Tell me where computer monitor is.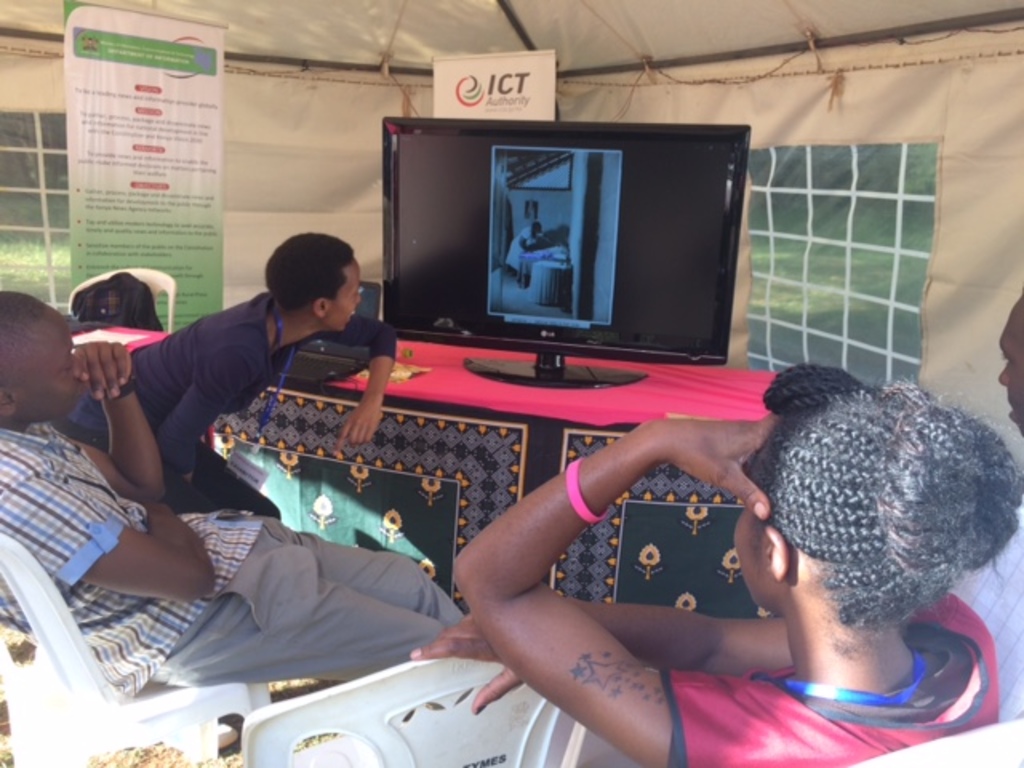
computer monitor is at [x1=379, y1=114, x2=741, y2=379].
